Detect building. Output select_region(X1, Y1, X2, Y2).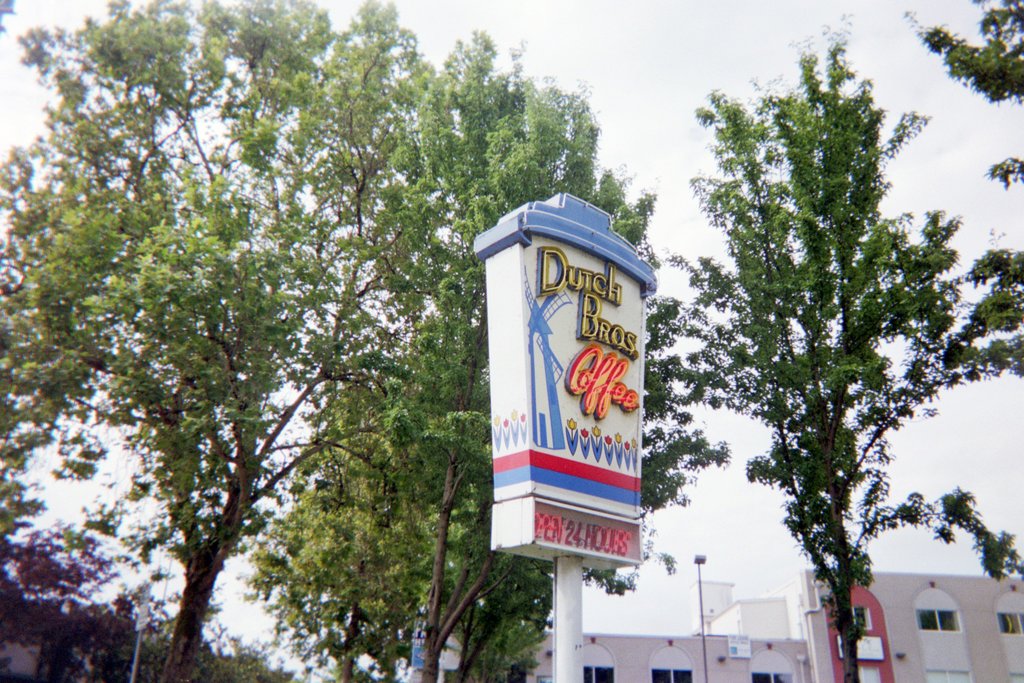
select_region(436, 572, 1023, 682).
